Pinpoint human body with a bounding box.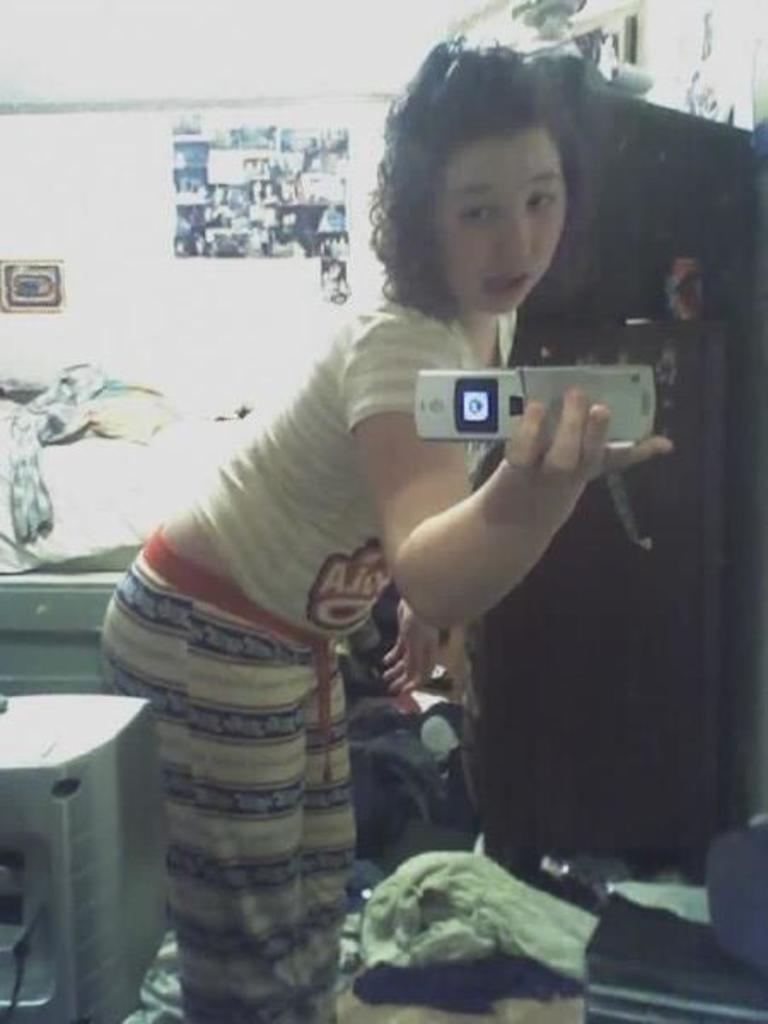
x1=101 y1=29 x2=674 y2=1022.
